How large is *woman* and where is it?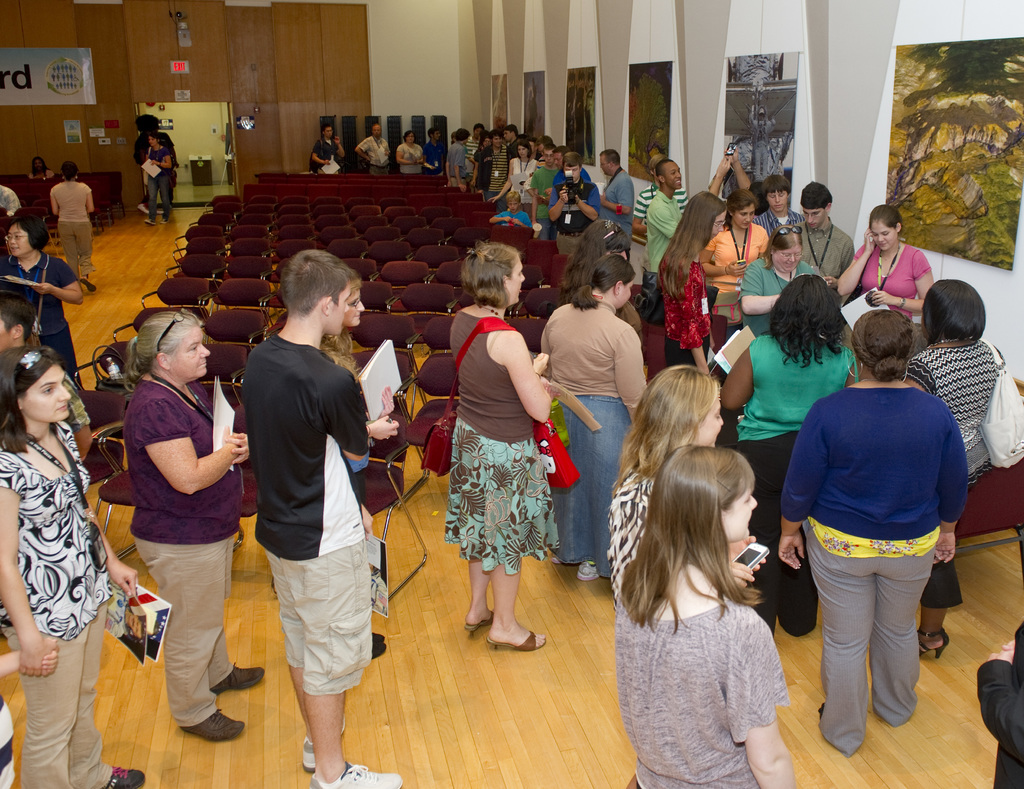
Bounding box: 833 200 935 331.
